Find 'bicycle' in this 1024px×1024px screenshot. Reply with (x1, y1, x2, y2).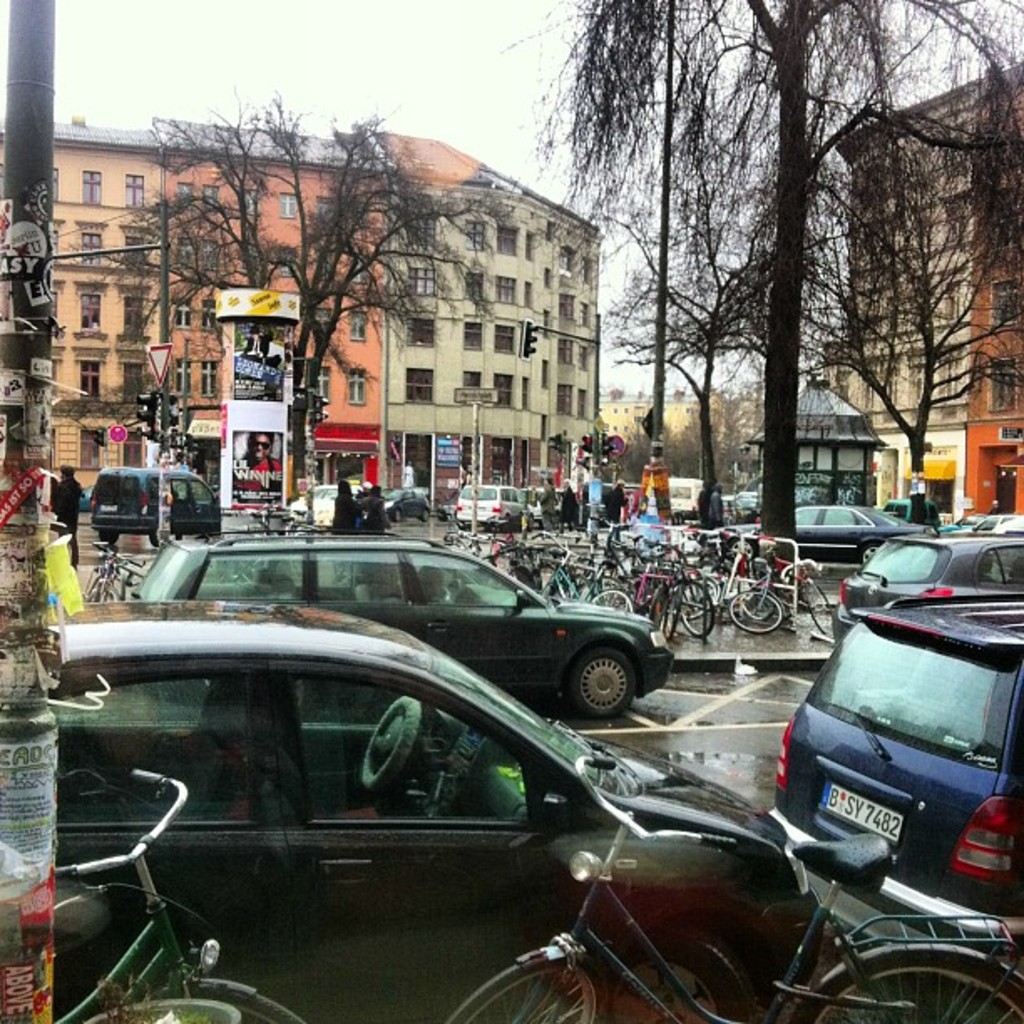
(448, 761, 1022, 1022).
